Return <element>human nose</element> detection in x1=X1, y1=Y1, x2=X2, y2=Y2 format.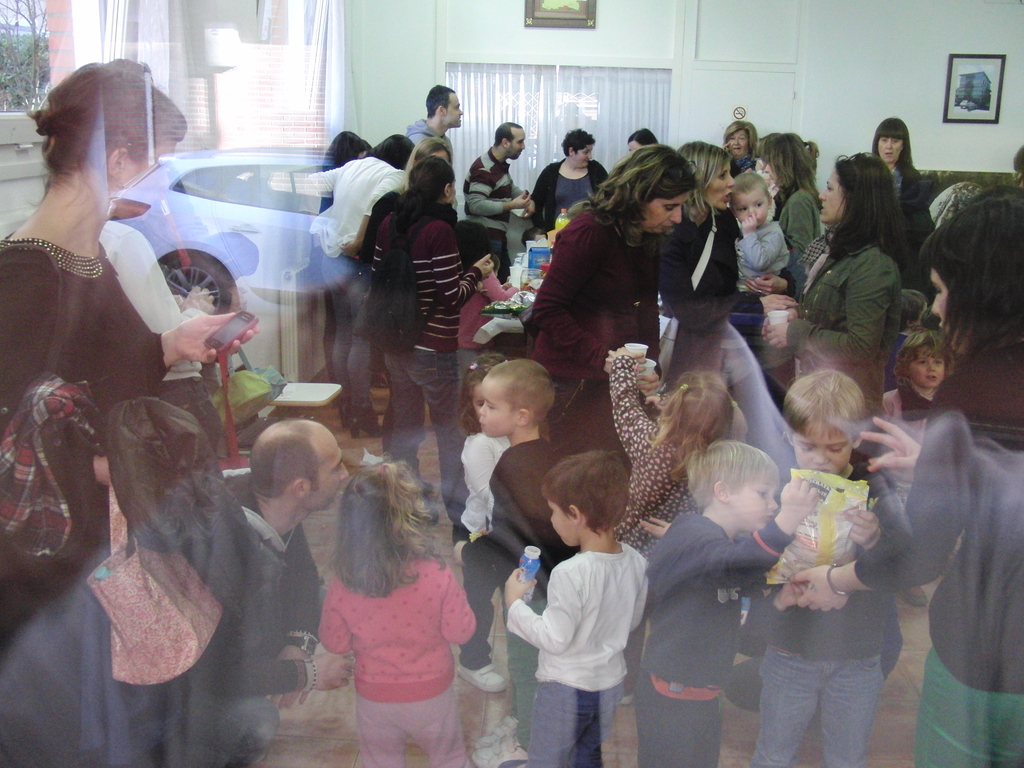
x1=767, y1=499, x2=776, y2=514.
